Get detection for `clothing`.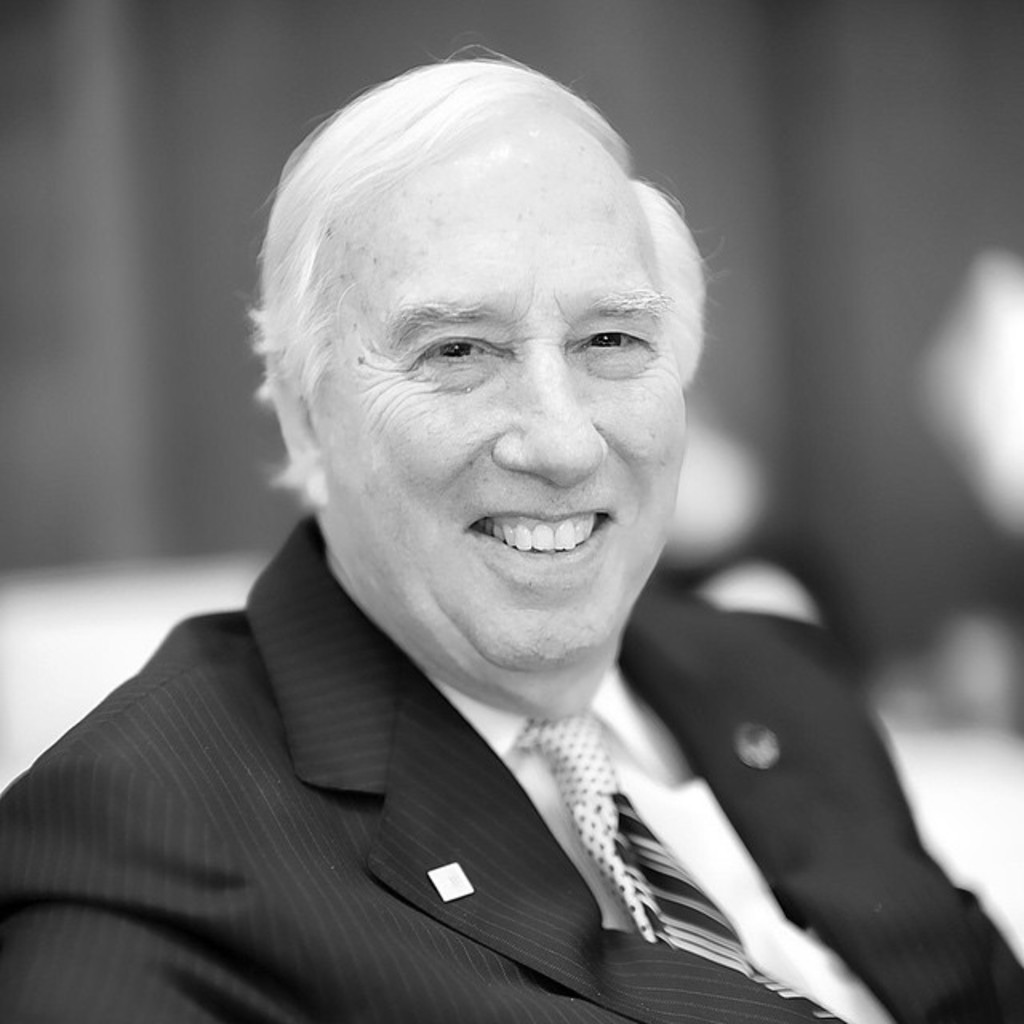
Detection: rect(0, 507, 1019, 1022).
